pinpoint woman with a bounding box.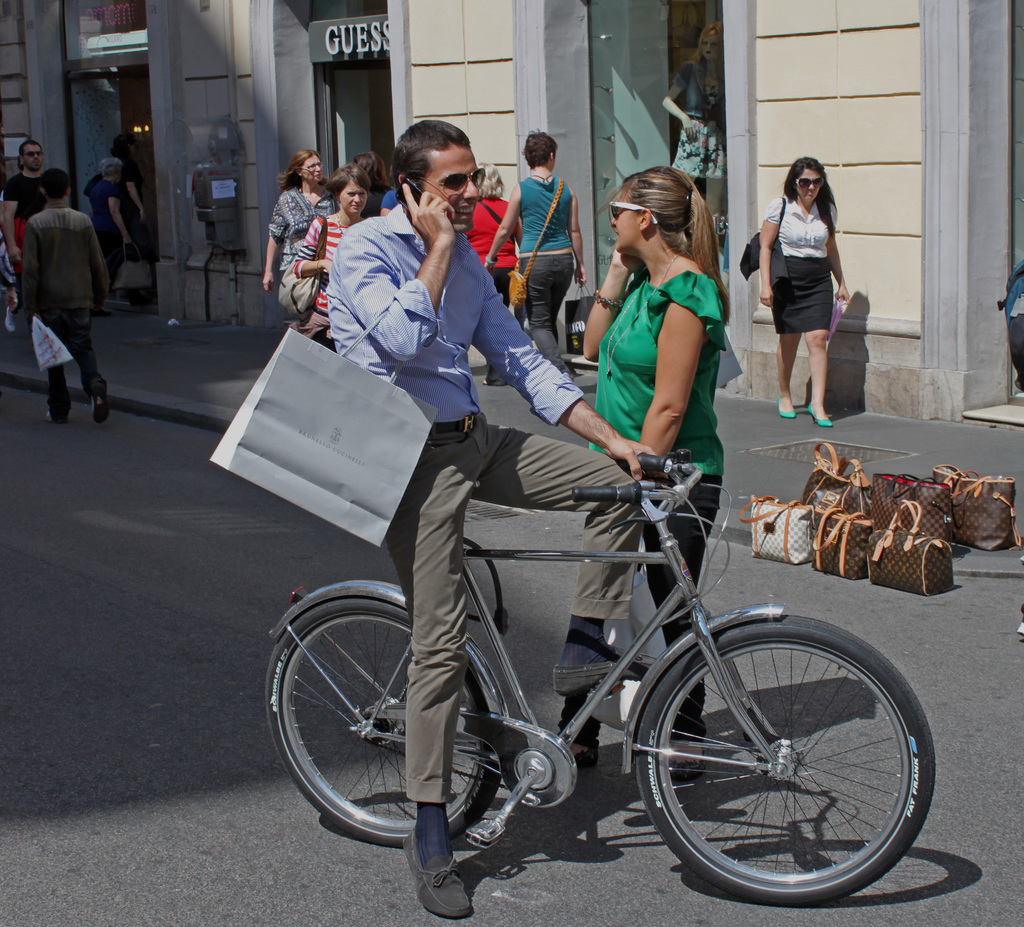
{"left": 89, "top": 154, "right": 133, "bottom": 310}.
